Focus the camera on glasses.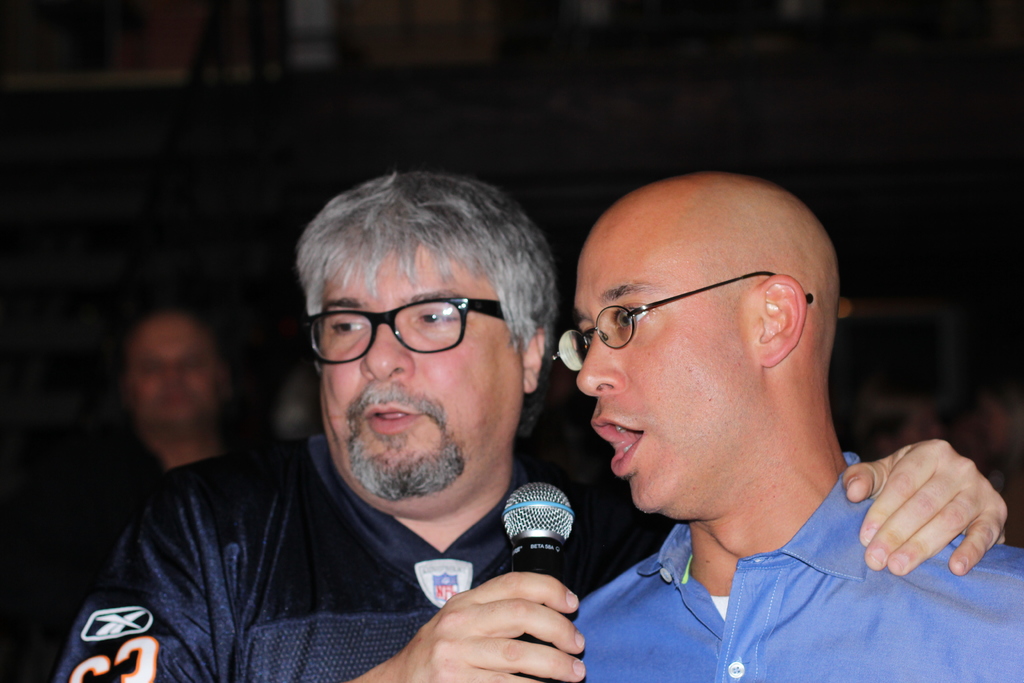
Focus region: rect(552, 268, 812, 372).
